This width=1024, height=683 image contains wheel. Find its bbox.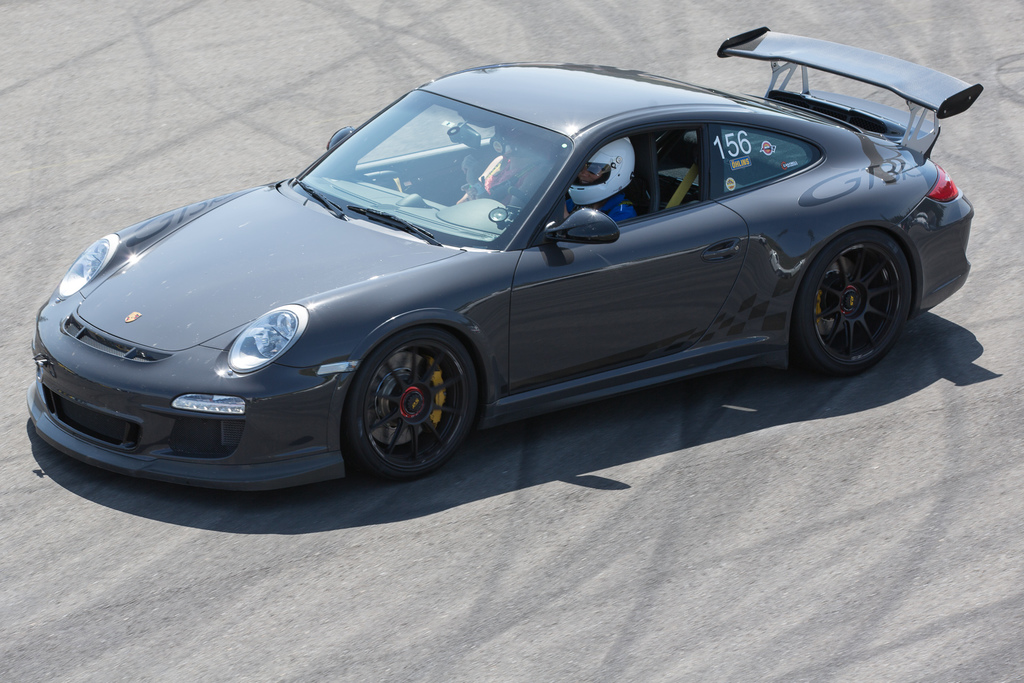
(left=792, top=226, right=910, bottom=377).
